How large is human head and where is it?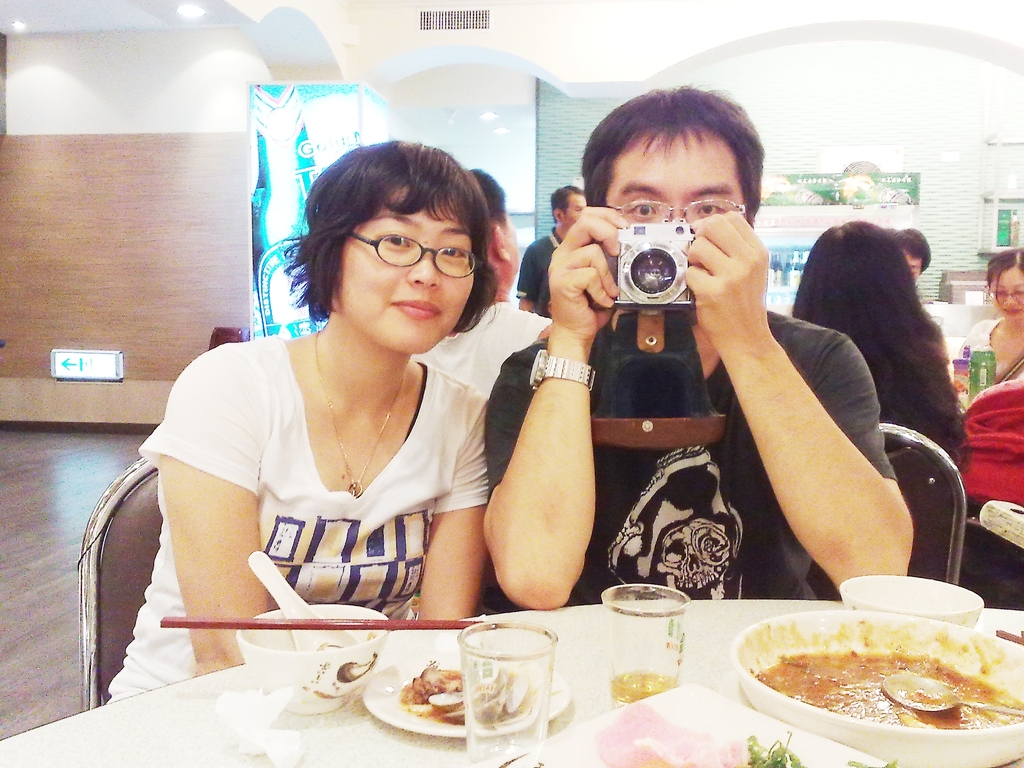
Bounding box: [987,244,1023,324].
